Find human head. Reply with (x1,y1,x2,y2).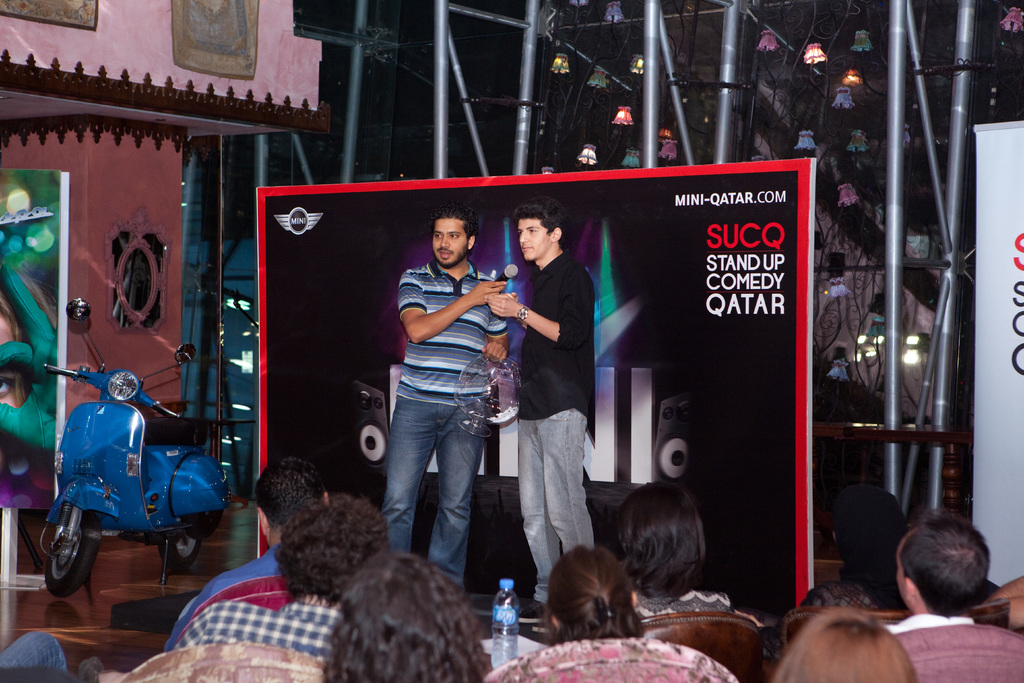
(616,479,712,599).
